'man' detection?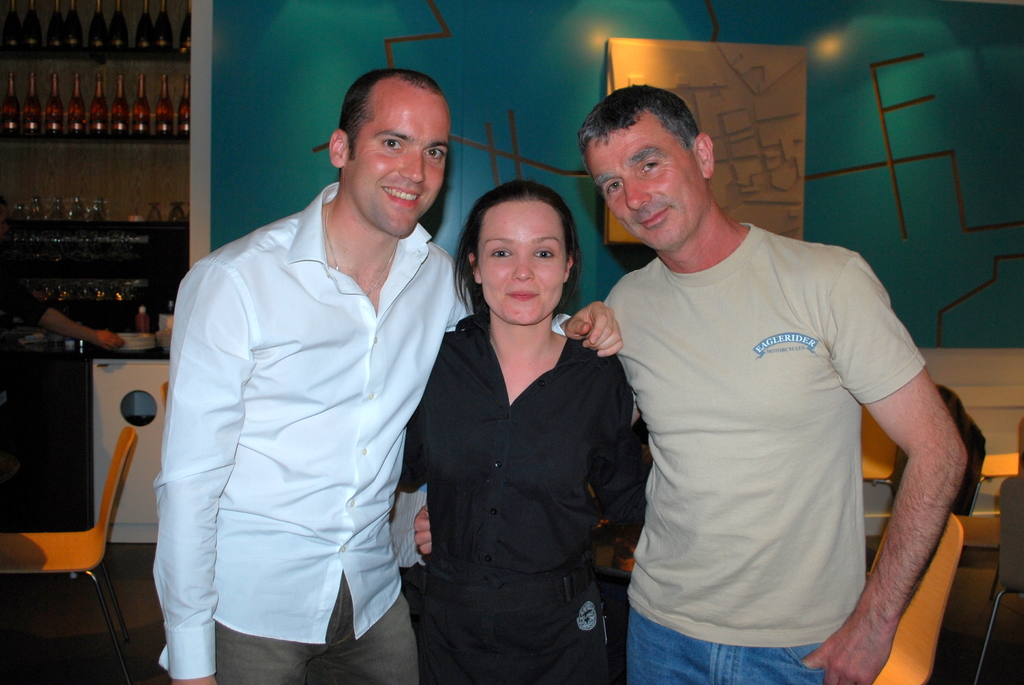
<bbox>171, 63, 481, 684</bbox>
